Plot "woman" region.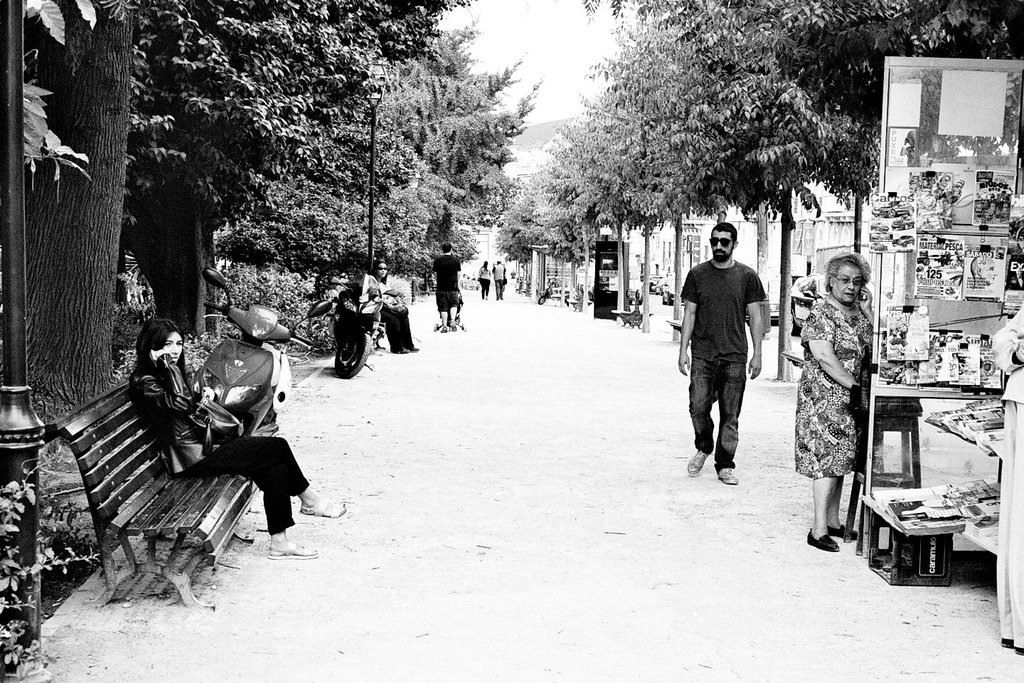
Plotted at select_region(479, 262, 489, 297).
